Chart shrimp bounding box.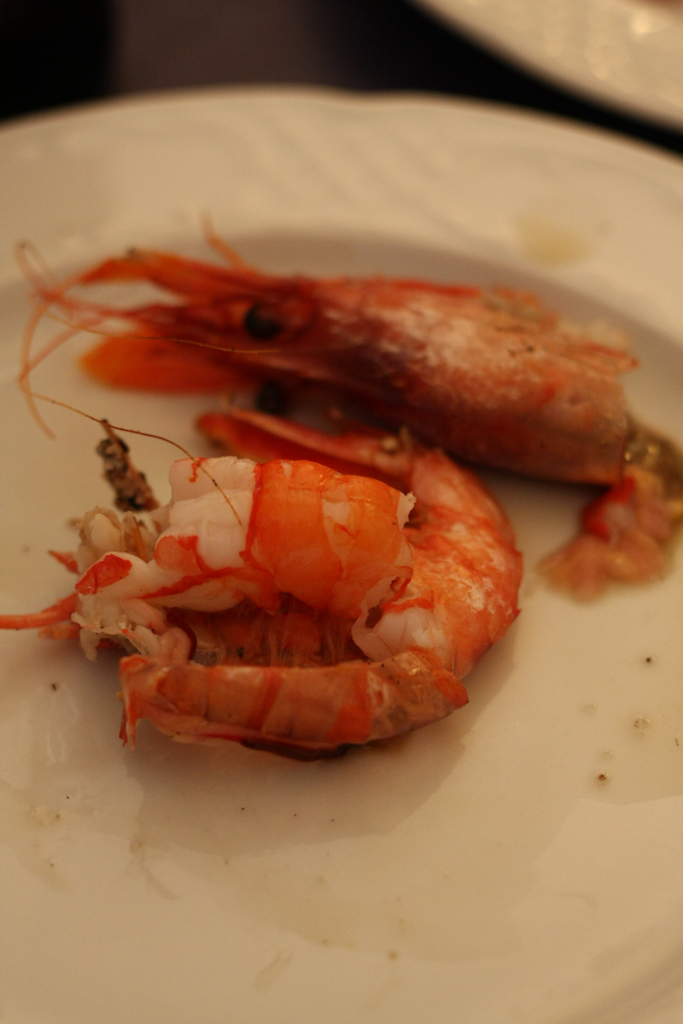
Charted: [0,401,525,750].
